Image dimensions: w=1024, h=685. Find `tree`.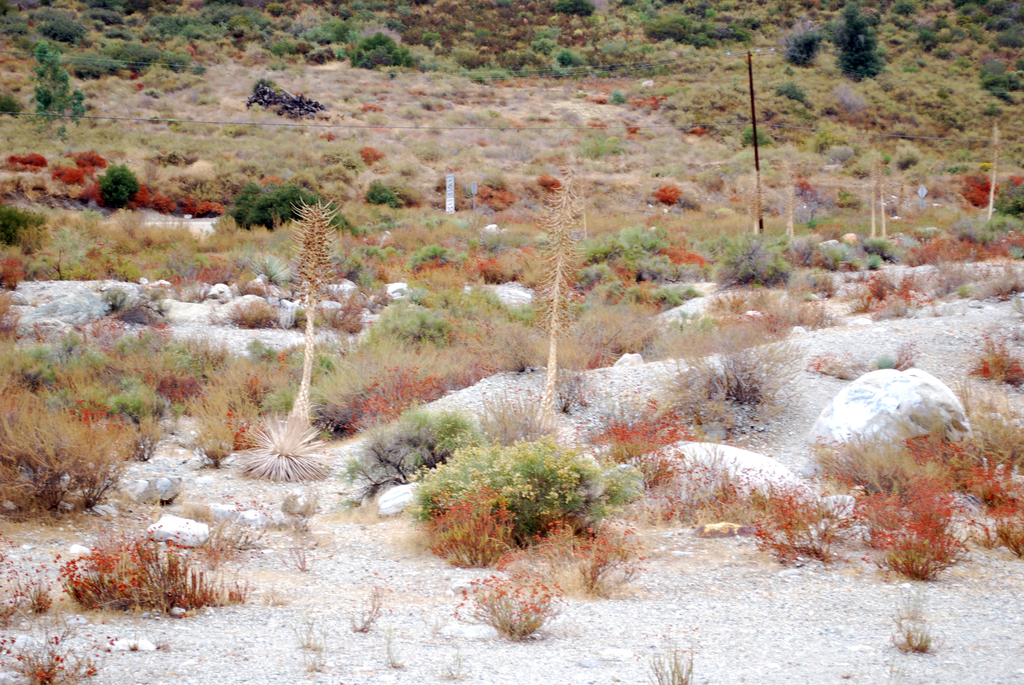
detection(779, 0, 893, 90).
